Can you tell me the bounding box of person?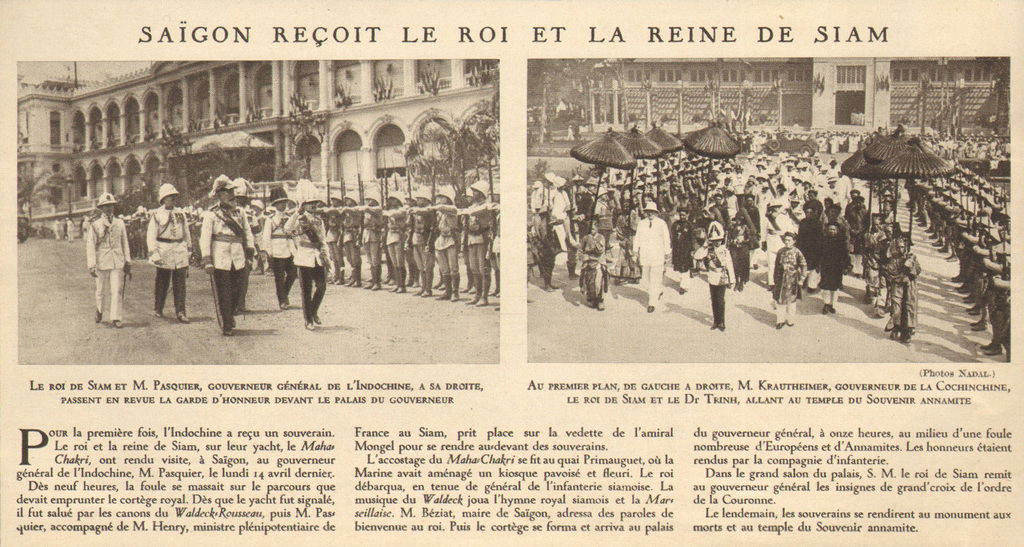
146,181,193,318.
